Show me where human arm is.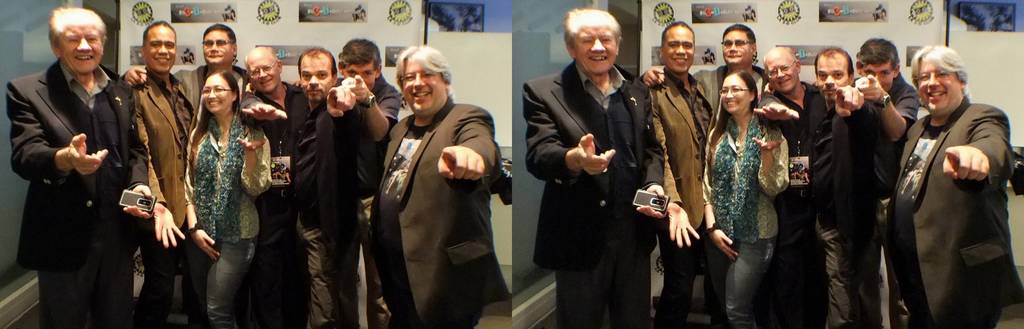
human arm is at bbox=(104, 92, 151, 217).
